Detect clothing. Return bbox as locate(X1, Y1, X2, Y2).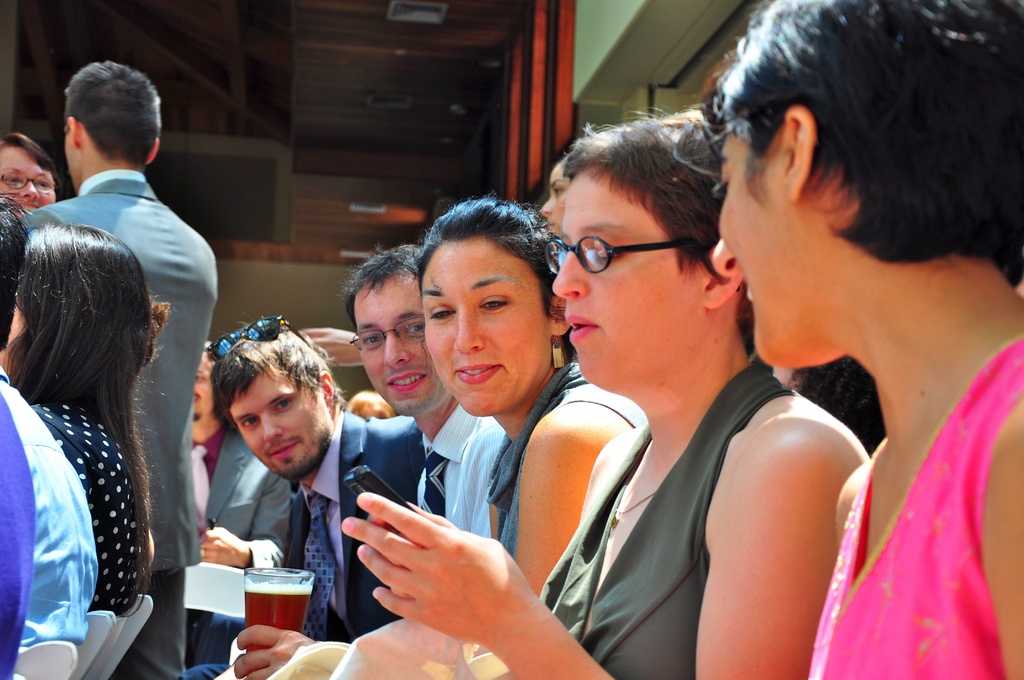
locate(801, 333, 1023, 679).
